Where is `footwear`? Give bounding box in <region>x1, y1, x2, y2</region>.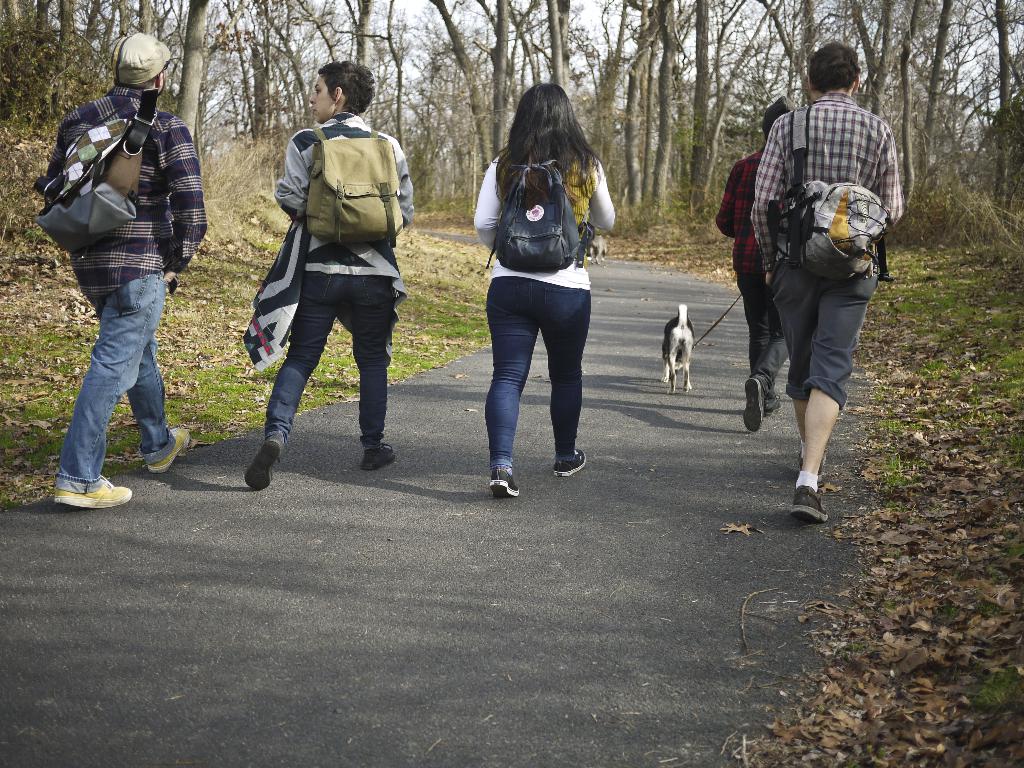
<region>552, 449, 586, 474</region>.
